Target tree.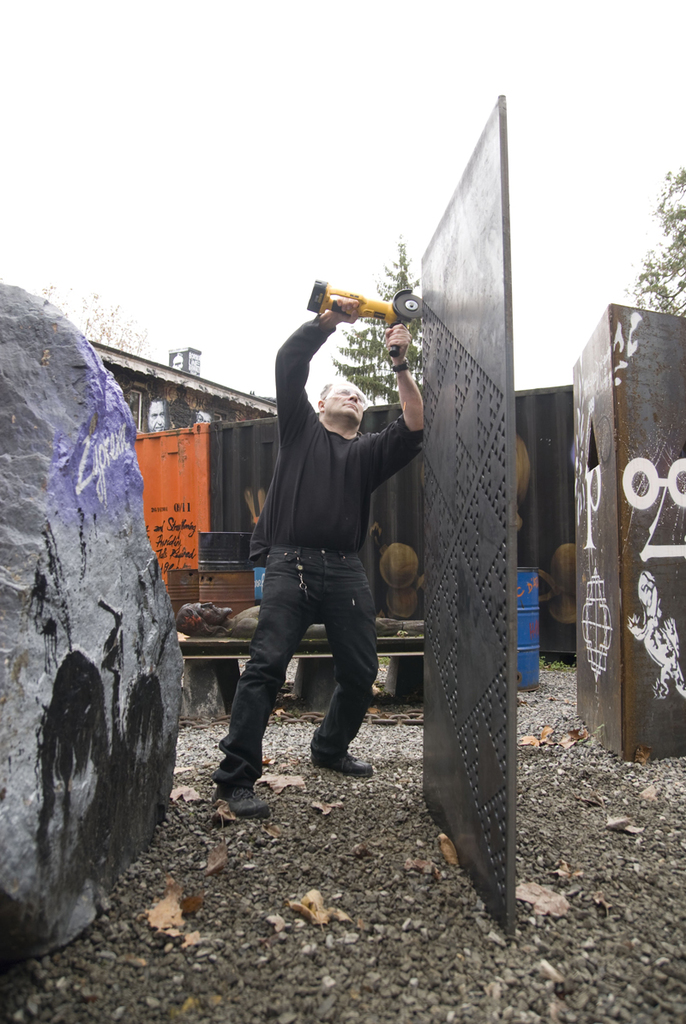
Target region: 622/165/685/343.
